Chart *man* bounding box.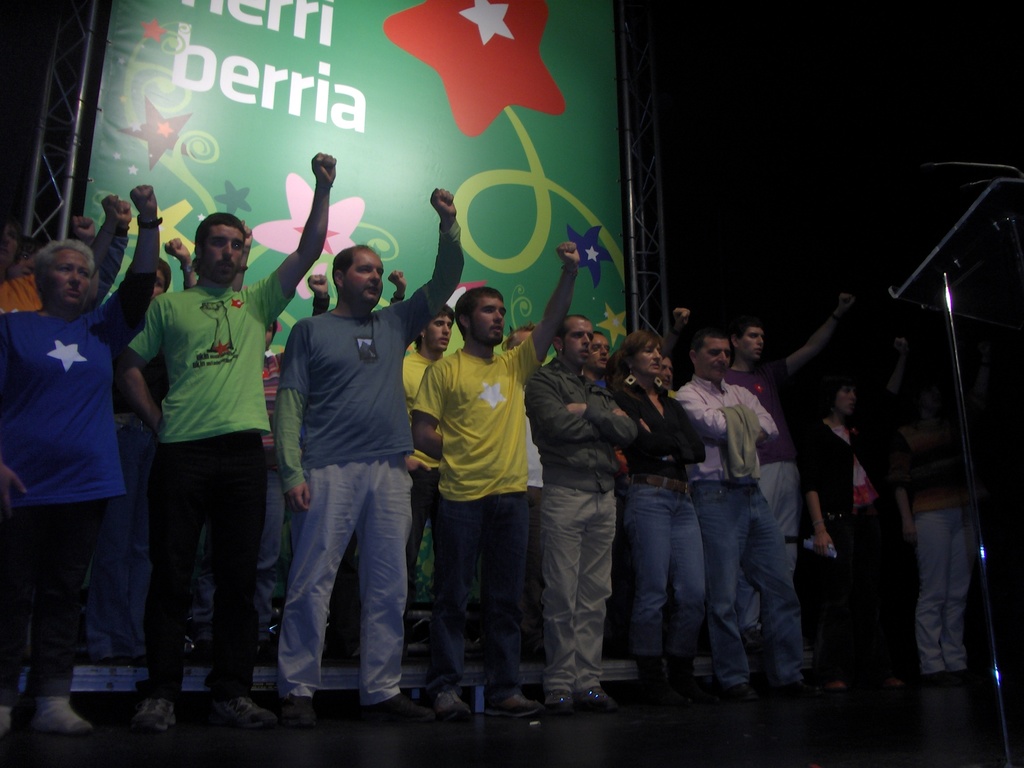
Charted: <box>584,328,611,389</box>.
